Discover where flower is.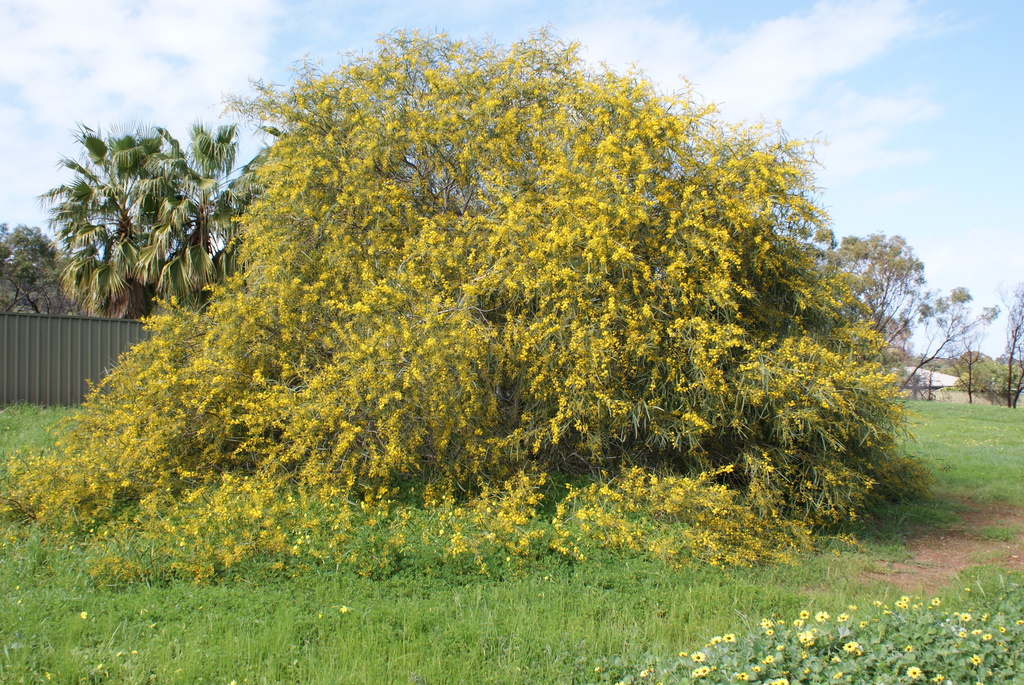
Discovered at (995,639,1002,647).
